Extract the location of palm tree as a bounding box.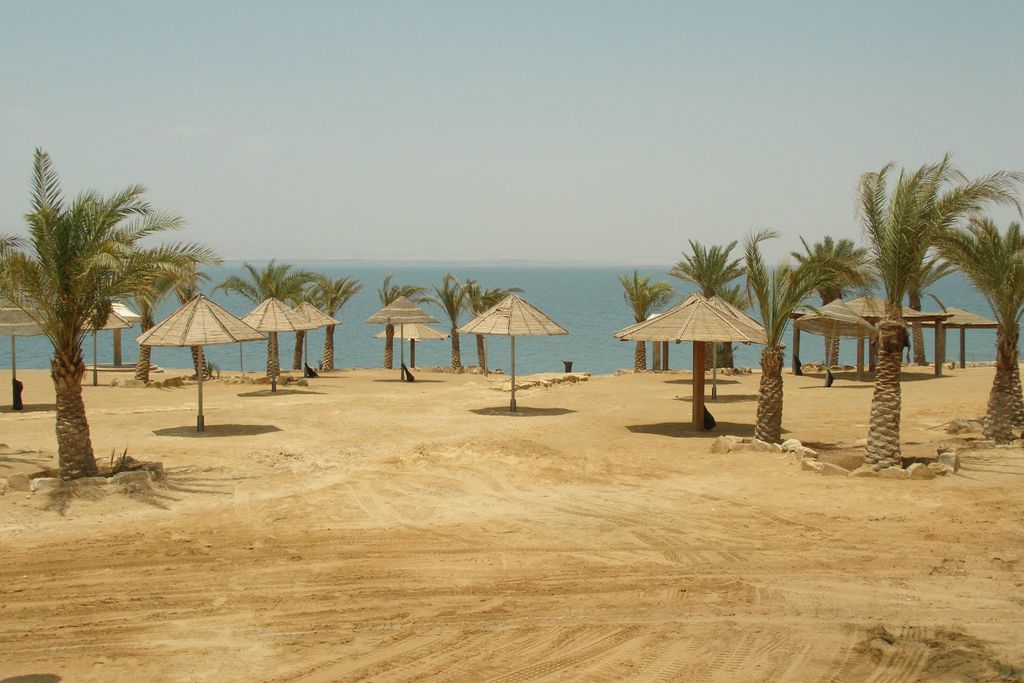
{"left": 204, "top": 259, "right": 311, "bottom": 406}.
